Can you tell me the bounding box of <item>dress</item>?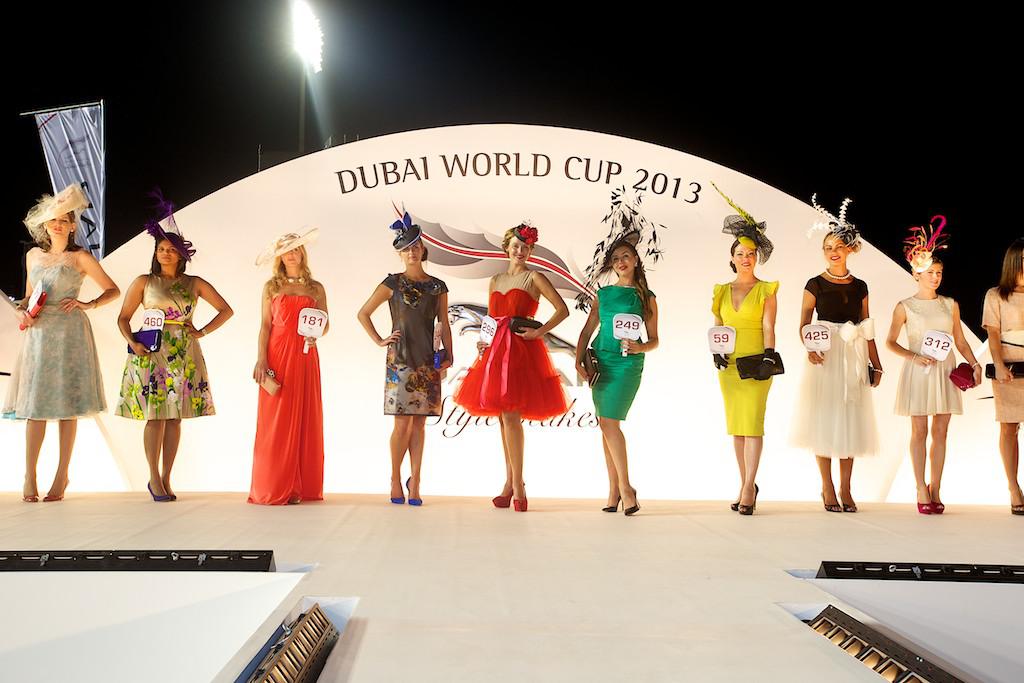
[385, 270, 449, 416].
